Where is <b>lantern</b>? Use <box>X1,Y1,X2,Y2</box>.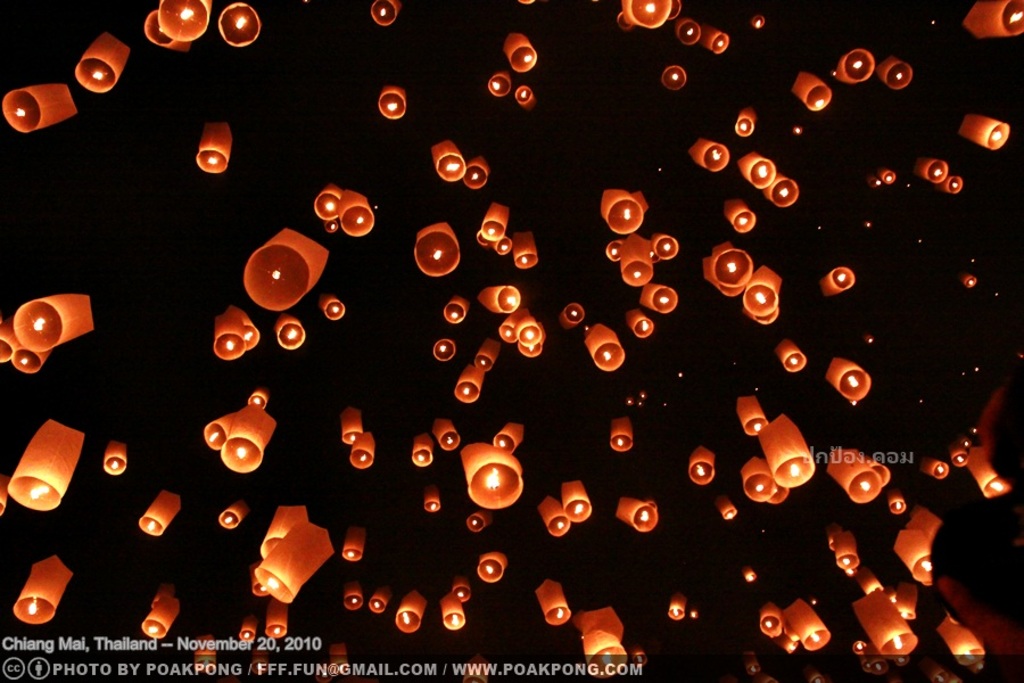
<box>238,511,321,610</box>.
